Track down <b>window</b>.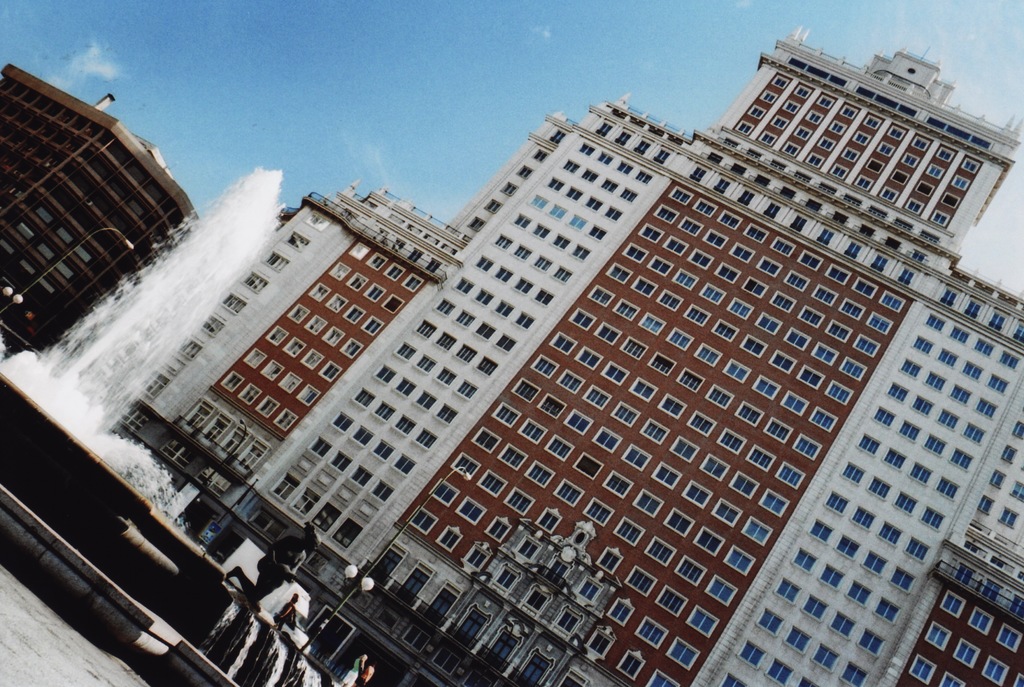
Tracked to <box>266,325,287,344</box>.
